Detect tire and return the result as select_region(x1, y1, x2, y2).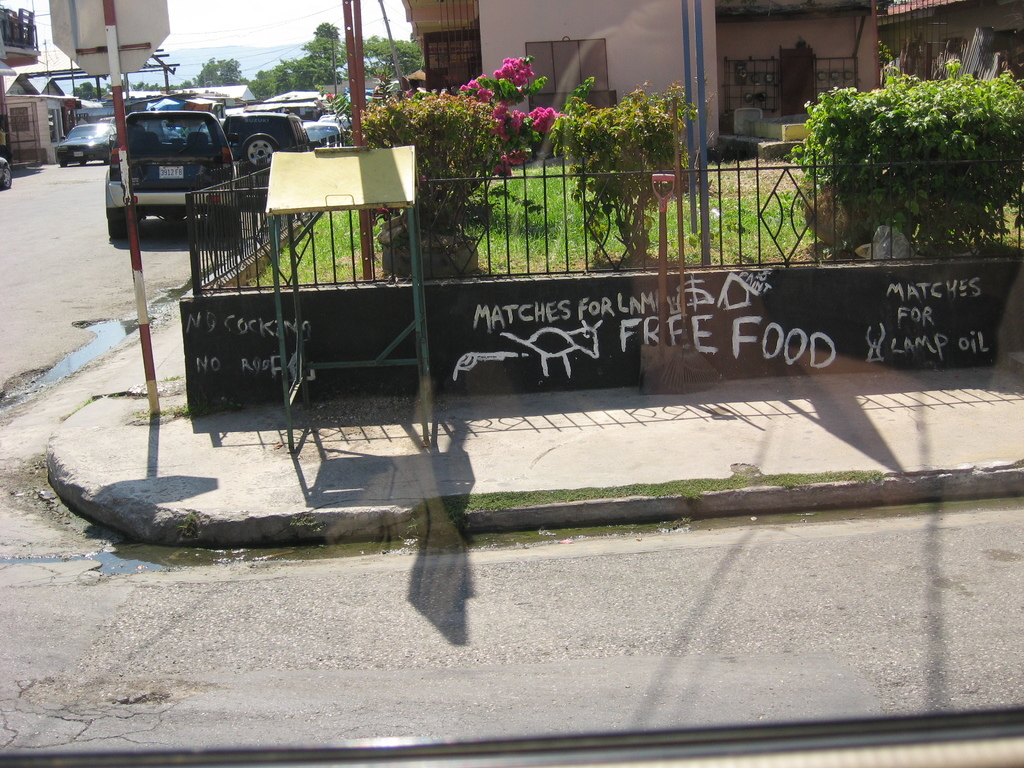
select_region(58, 162, 68, 168).
